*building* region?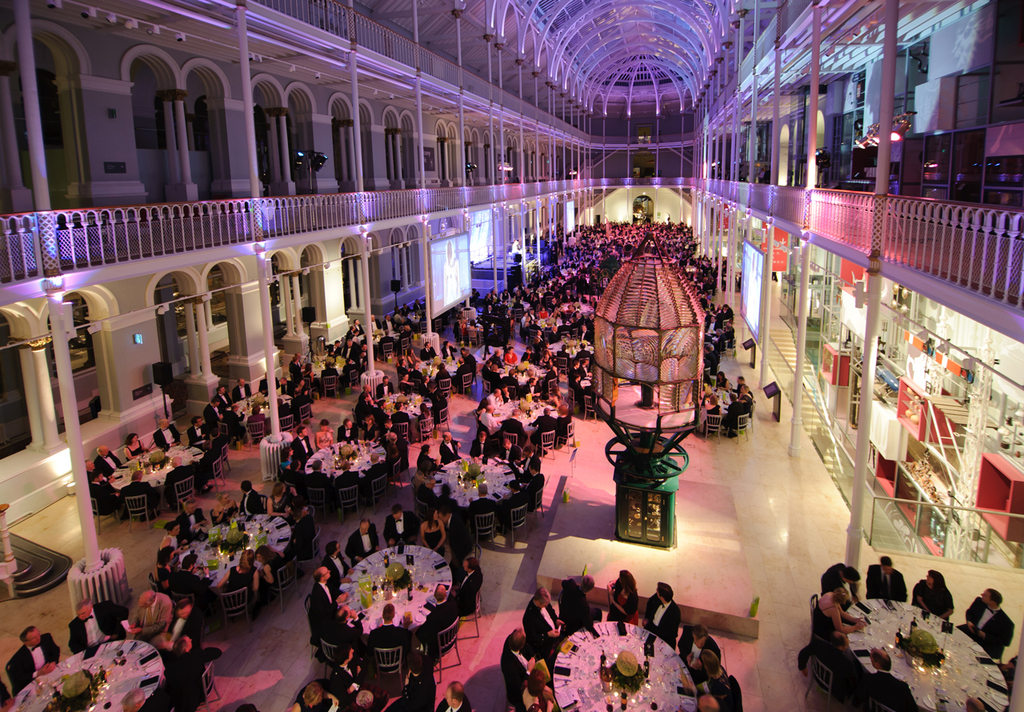
[0,0,1023,711]
